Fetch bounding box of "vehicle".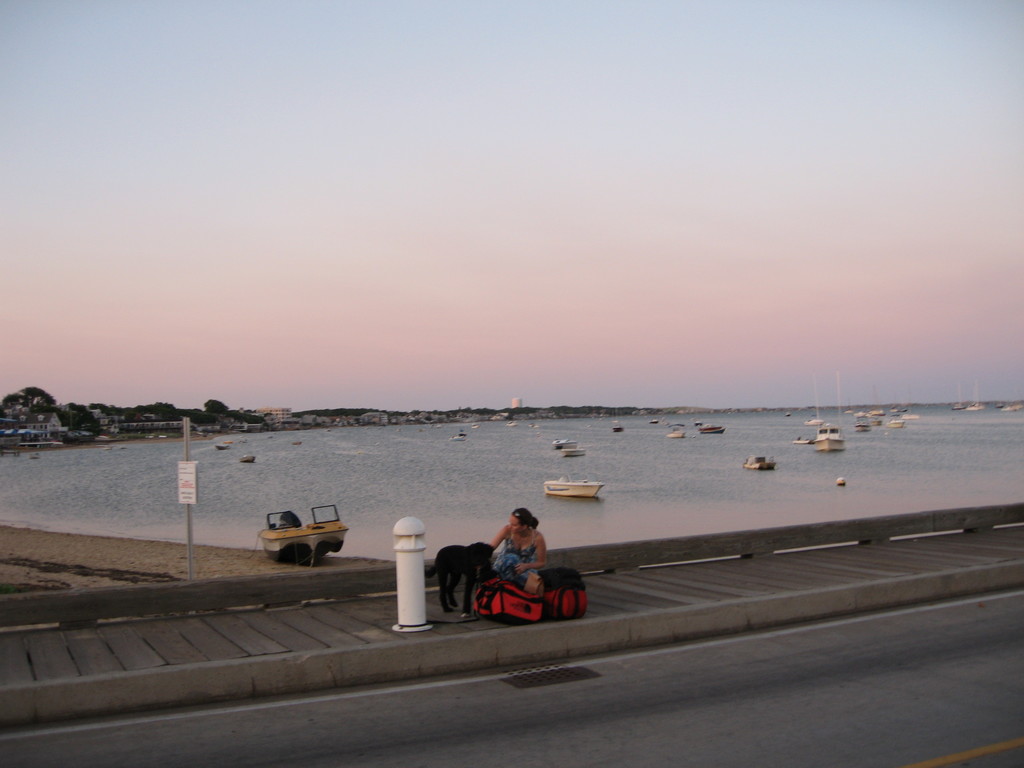
Bbox: (213, 442, 228, 452).
